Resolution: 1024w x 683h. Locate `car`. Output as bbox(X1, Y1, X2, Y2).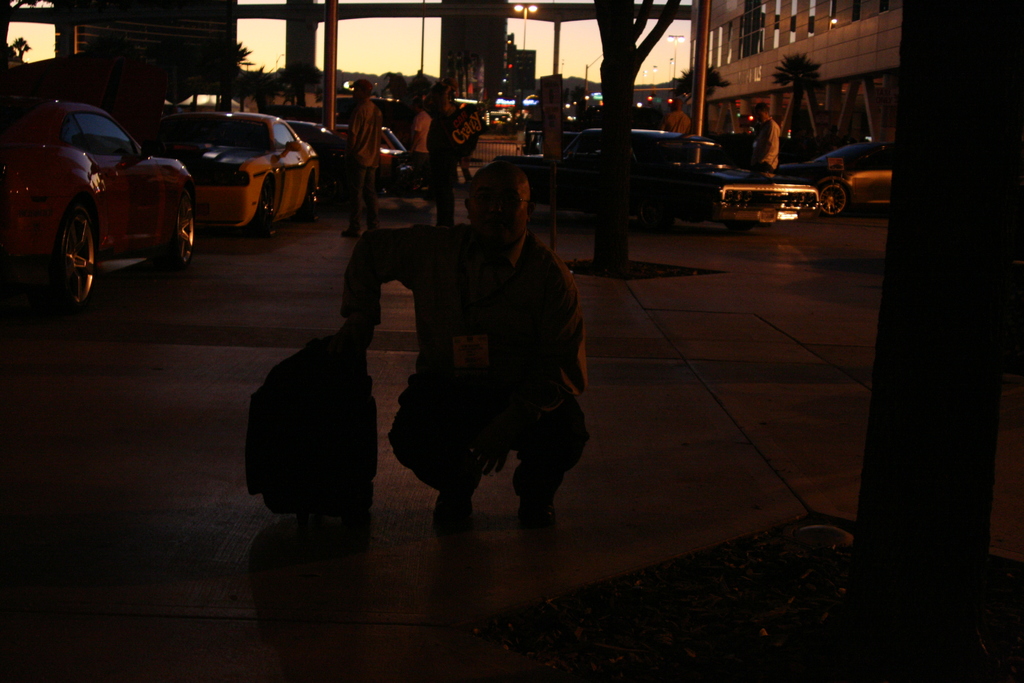
bbox(2, 93, 194, 304).
